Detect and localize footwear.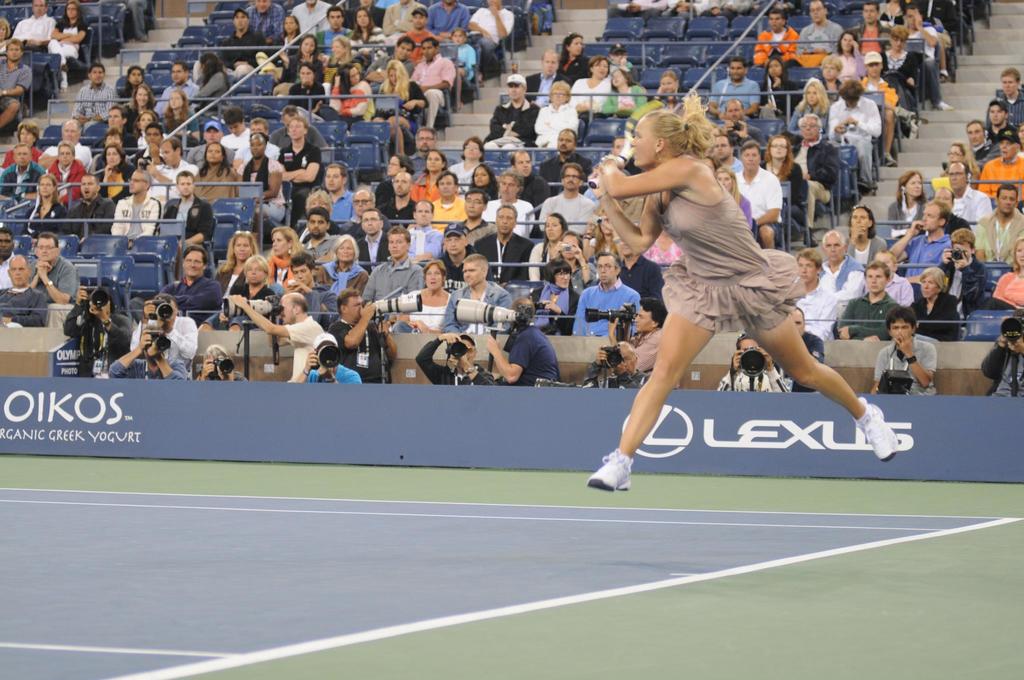
Localized at bbox=(854, 398, 900, 464).
